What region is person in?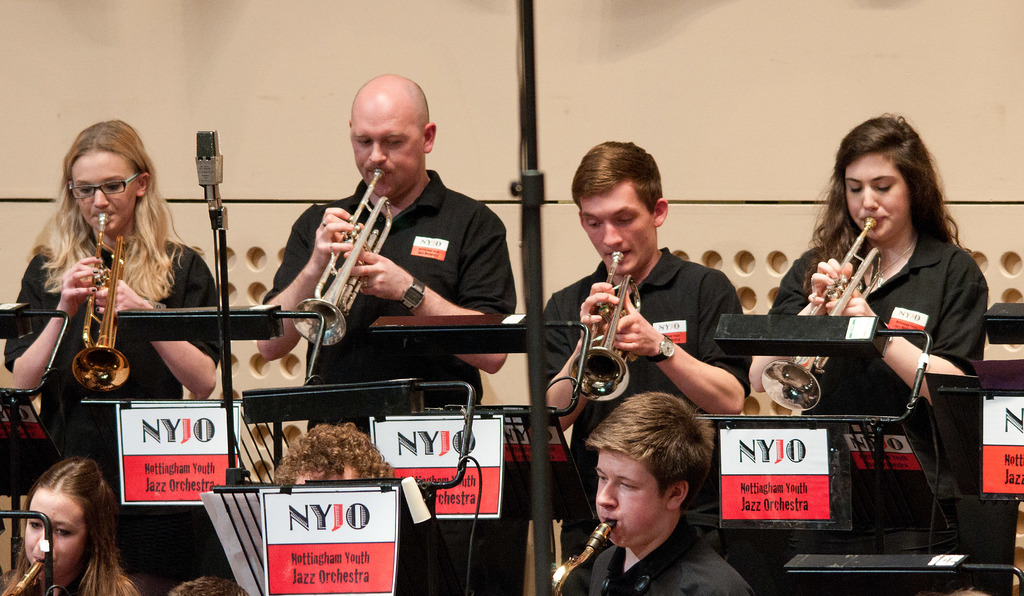
(left=804, top=104, right=980, bottom=511).
